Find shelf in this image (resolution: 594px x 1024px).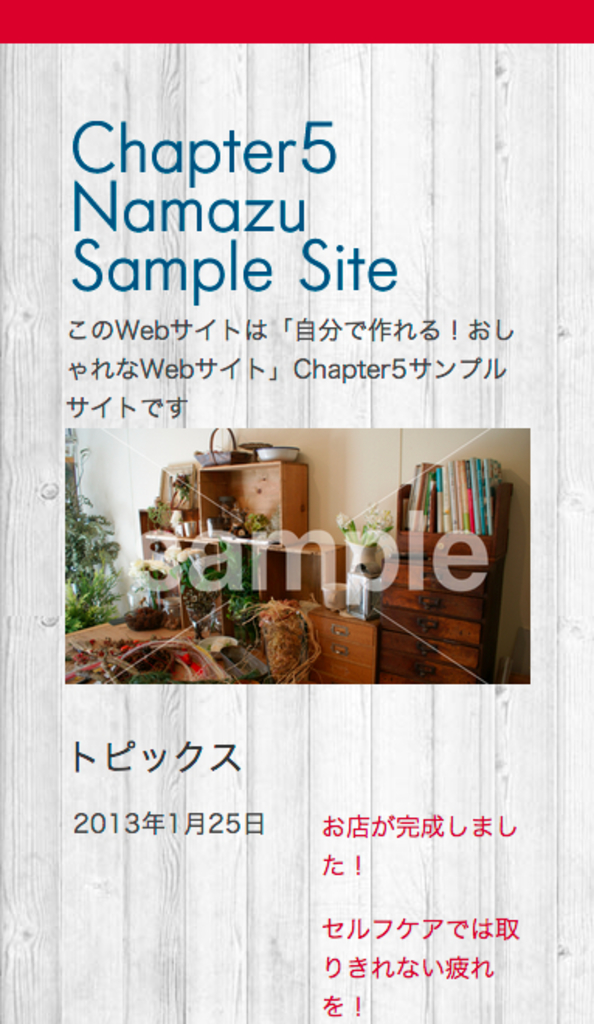
{"left": 392, "top": 451, "right": 515, "bottom": 546}.
